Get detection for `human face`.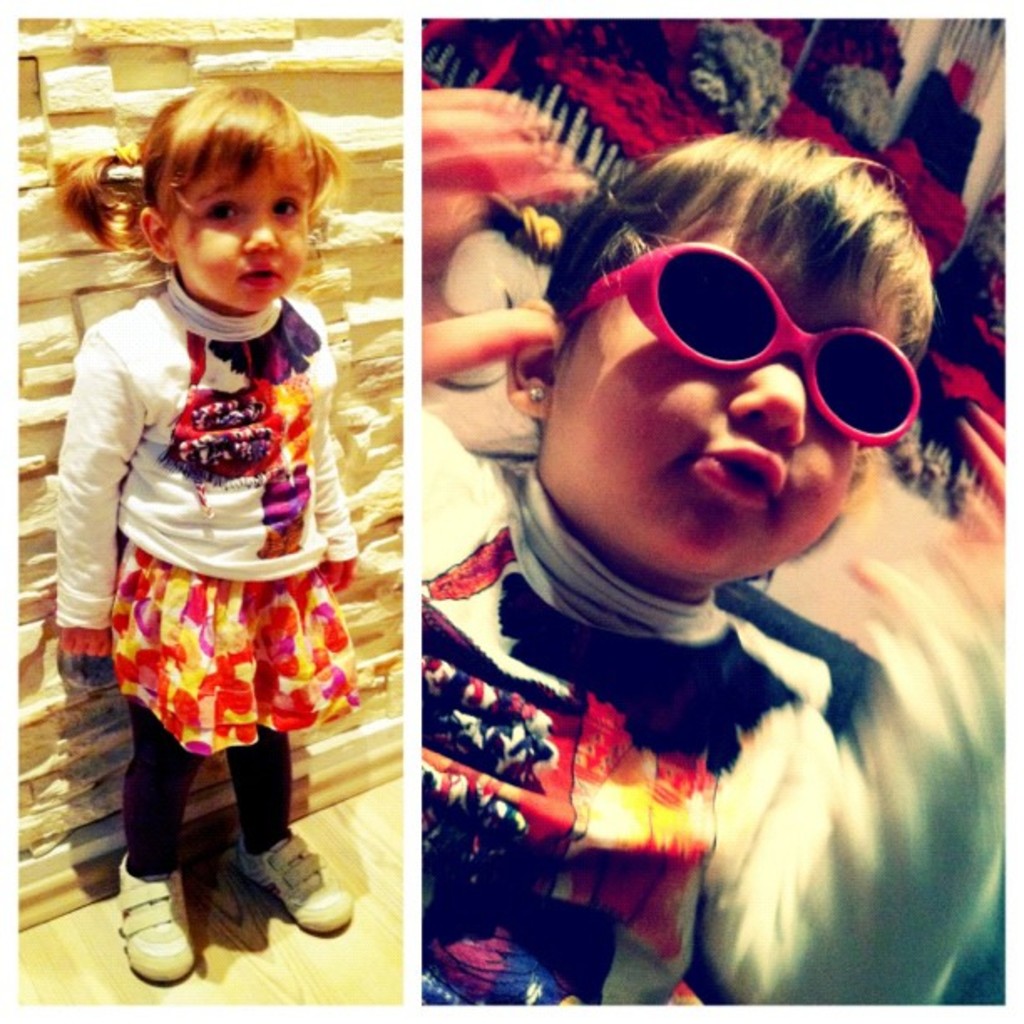
Detection: detection(164, 157, 310, 310).
